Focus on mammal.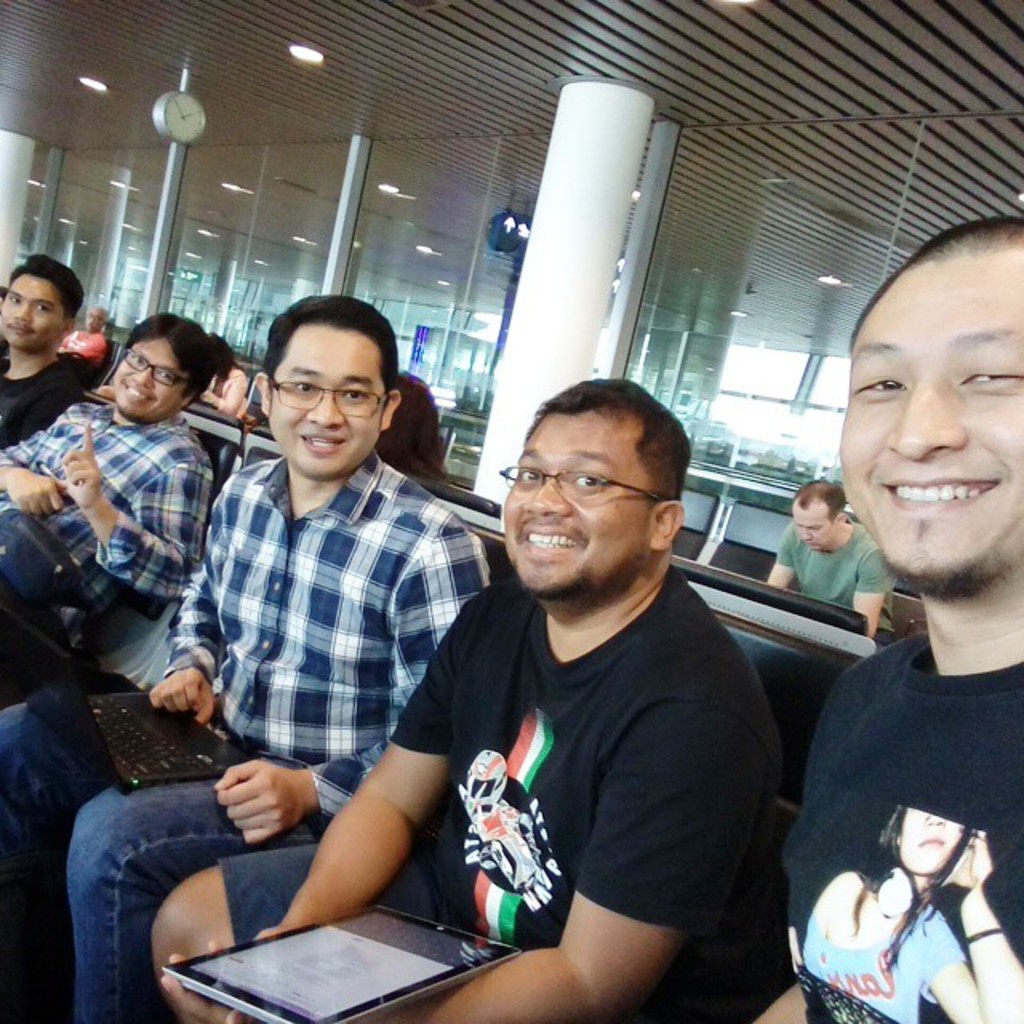
Focused at x1=766, y1=477, x2=896, y2=650.
